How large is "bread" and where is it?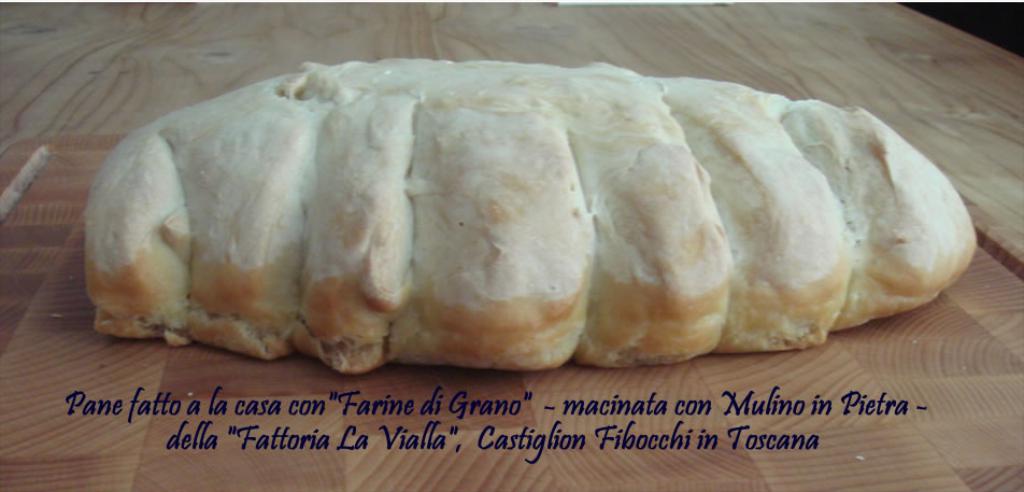
Bounding box: <region>39, 52, 937, 363</region>.
